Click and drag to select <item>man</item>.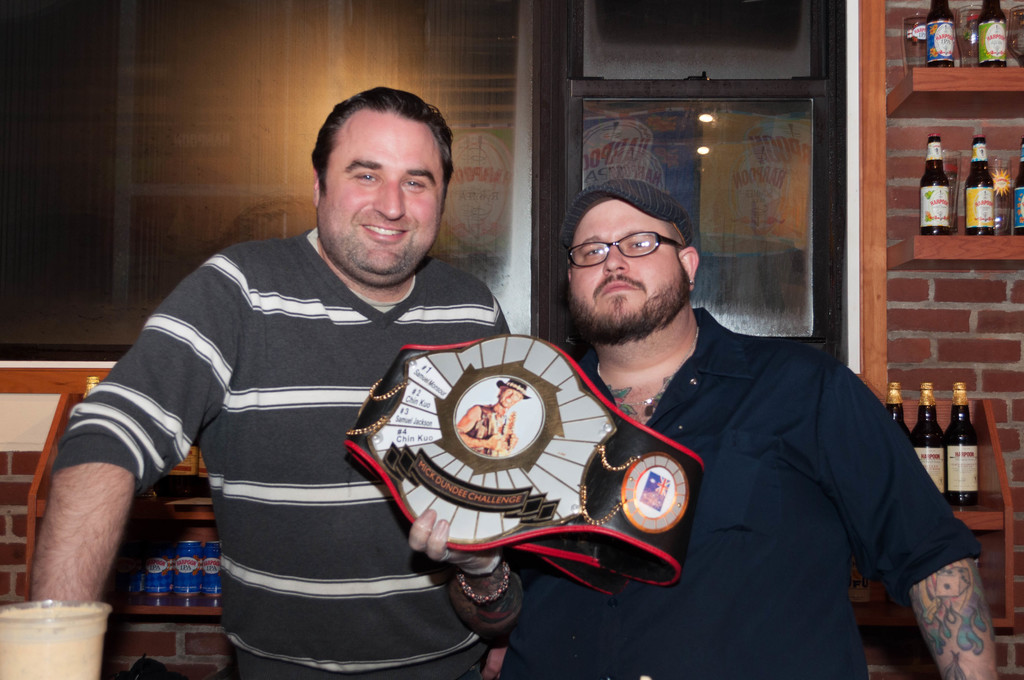
Selection: l=20, t=94, r=512, b=679.
